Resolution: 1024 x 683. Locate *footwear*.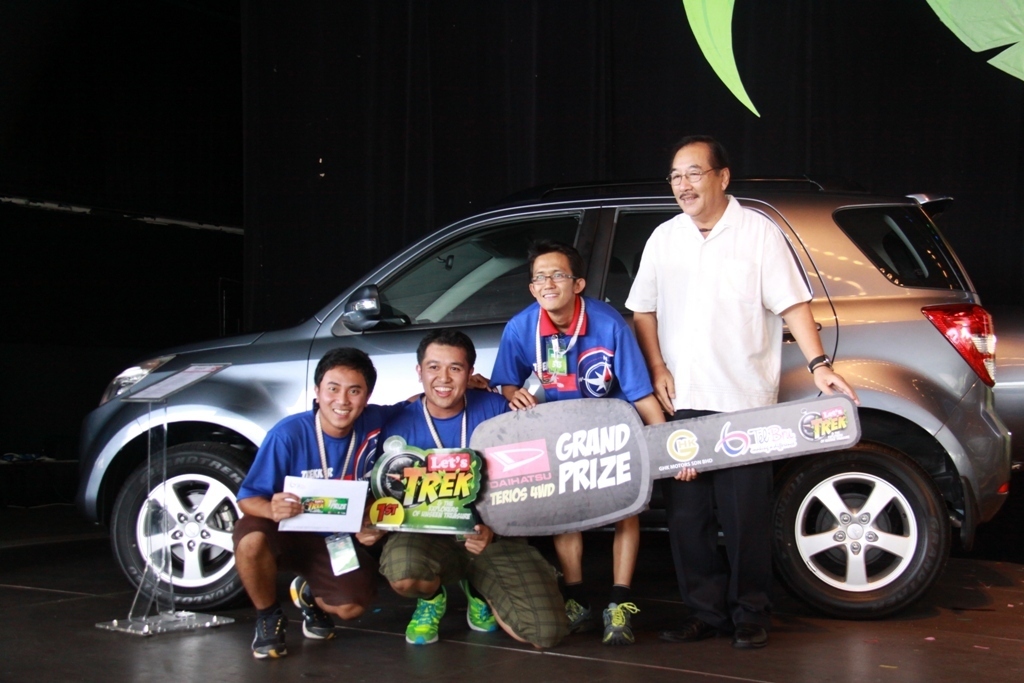
286/576/336/642.
